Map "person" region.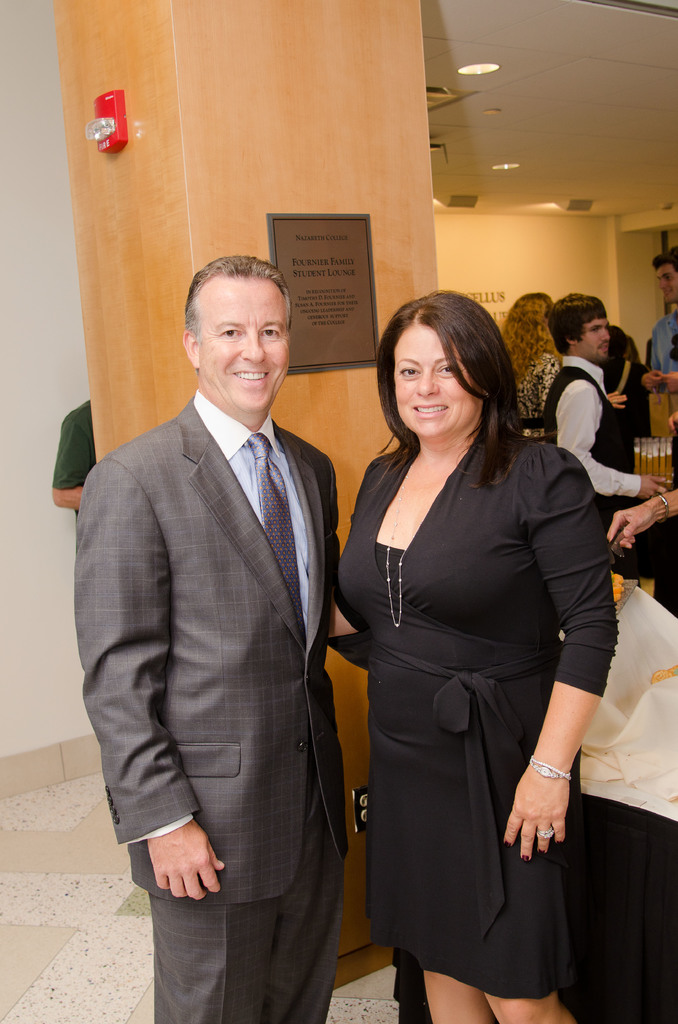
Mapped to rect(644, 252, 677, 419).
